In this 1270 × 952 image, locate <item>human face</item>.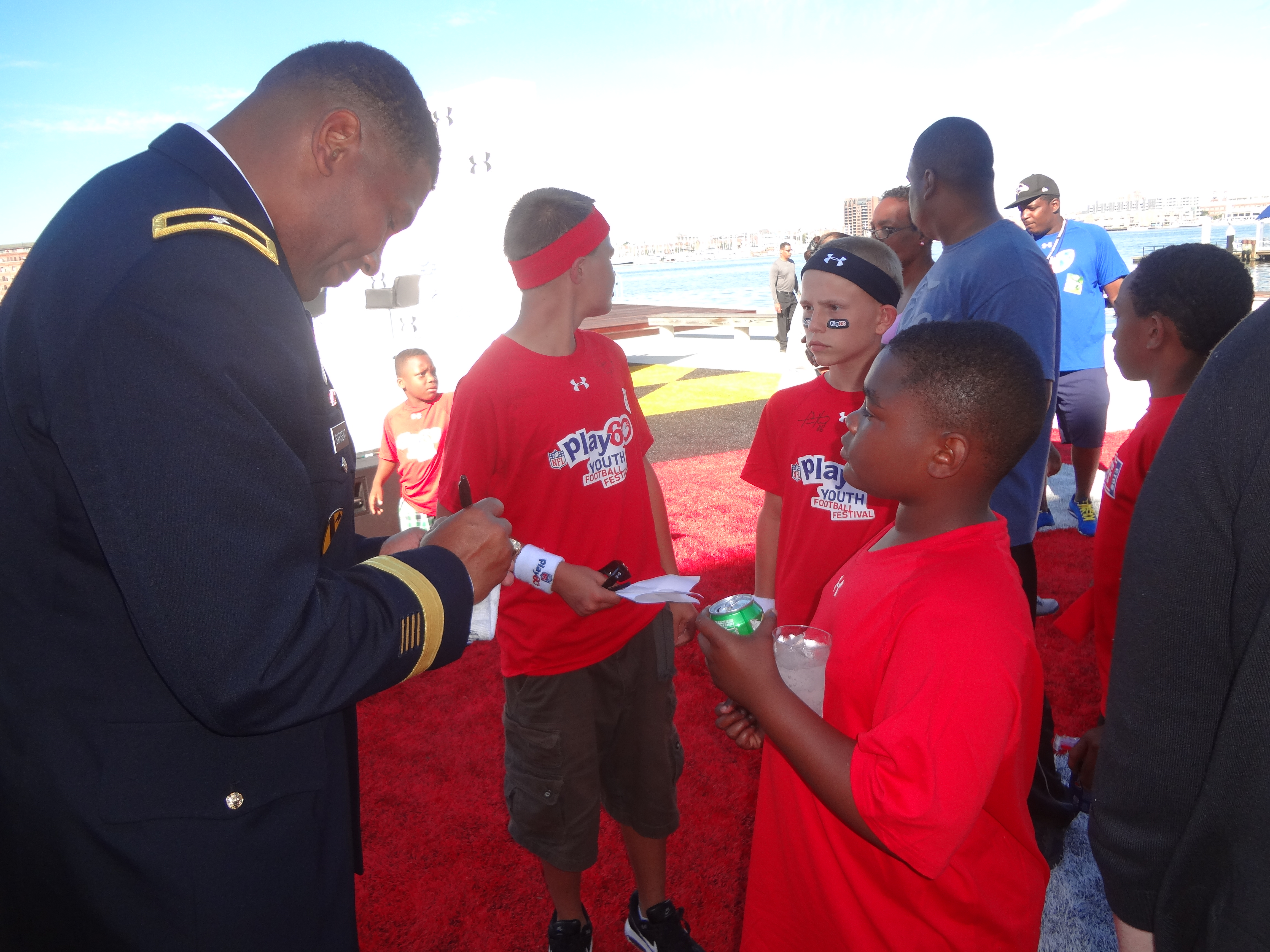
Bounding box: detection(305, 75, 314, 105).
